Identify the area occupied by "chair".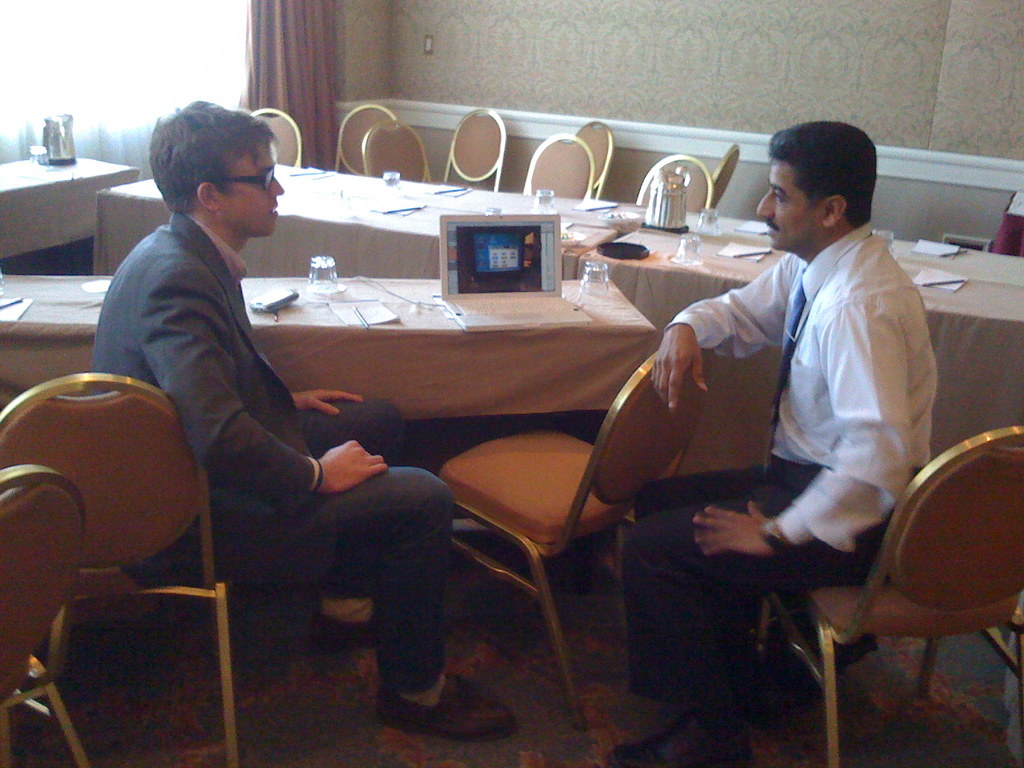
Area: bbox=(707, 142, 744, 214).
